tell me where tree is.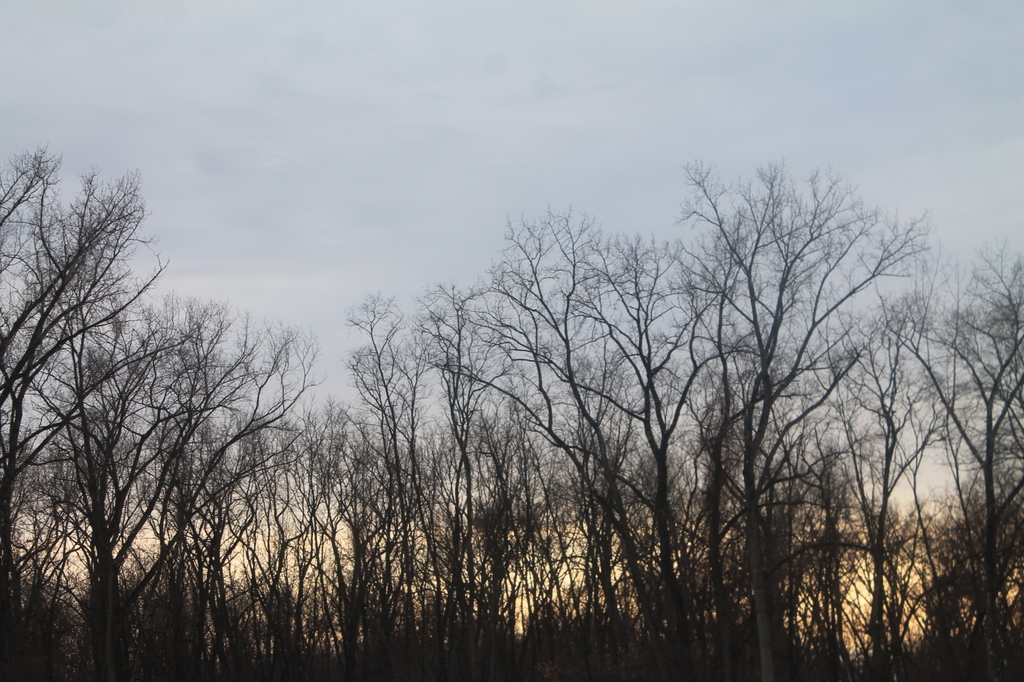
tree is at locate(0, 138, 178, 681).
